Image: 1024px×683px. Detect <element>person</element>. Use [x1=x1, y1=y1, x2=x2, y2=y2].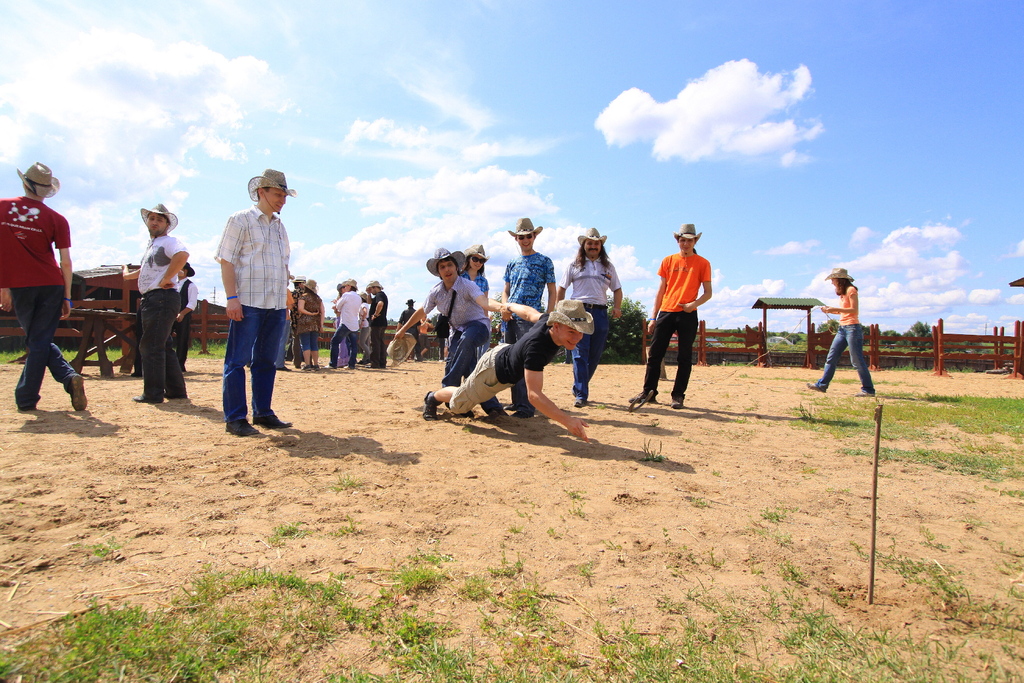
[x1=801, y1=277, x2=871, y2=393].
